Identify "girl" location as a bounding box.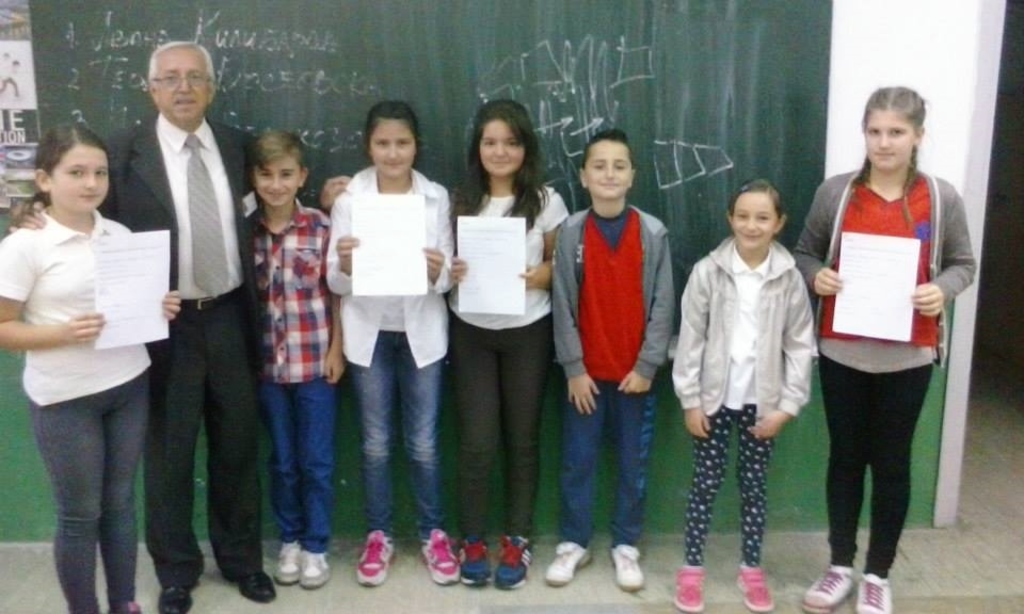
(678,173,812,613).
